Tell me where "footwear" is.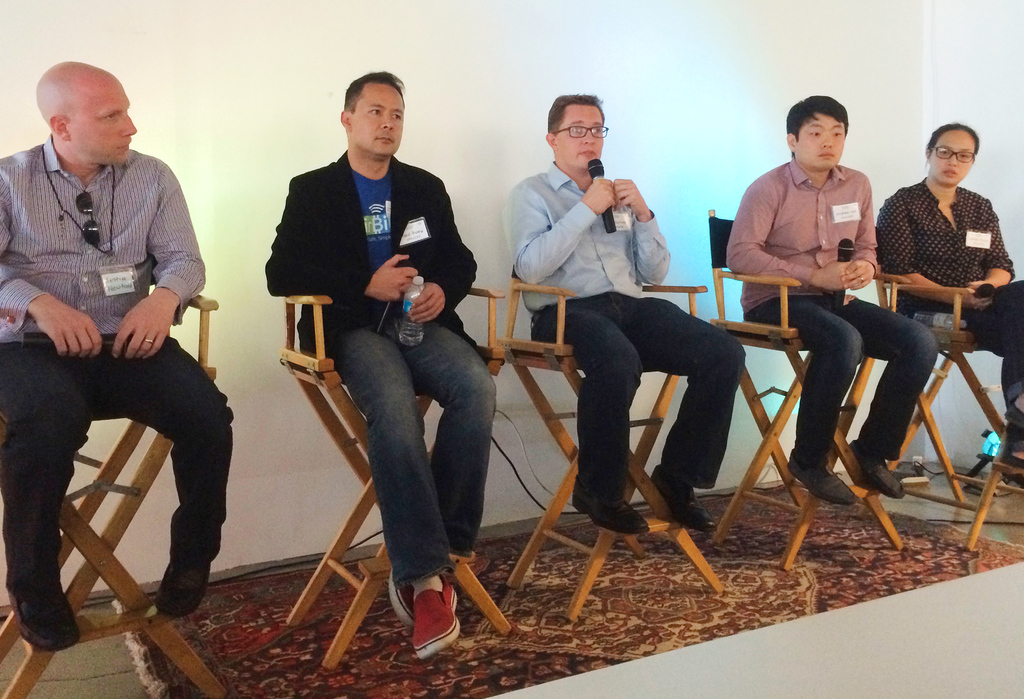
"footwear" is at 1006 442 1023 470.
